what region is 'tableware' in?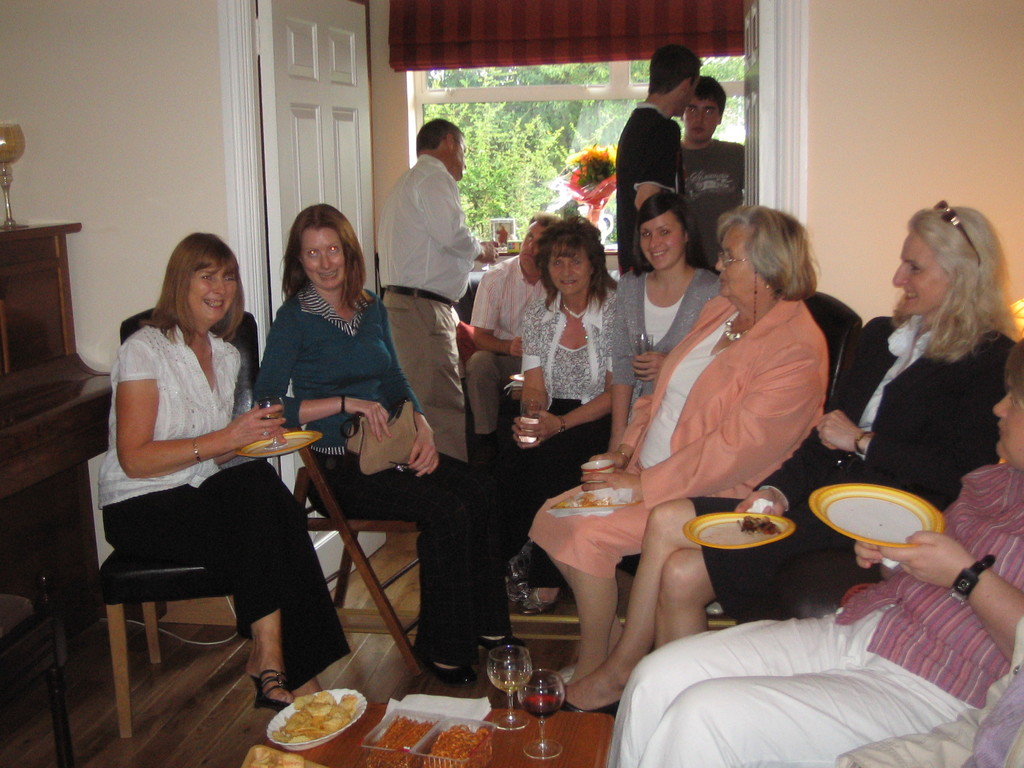
[x1=411, y1=716, x2=508, y2=767].
